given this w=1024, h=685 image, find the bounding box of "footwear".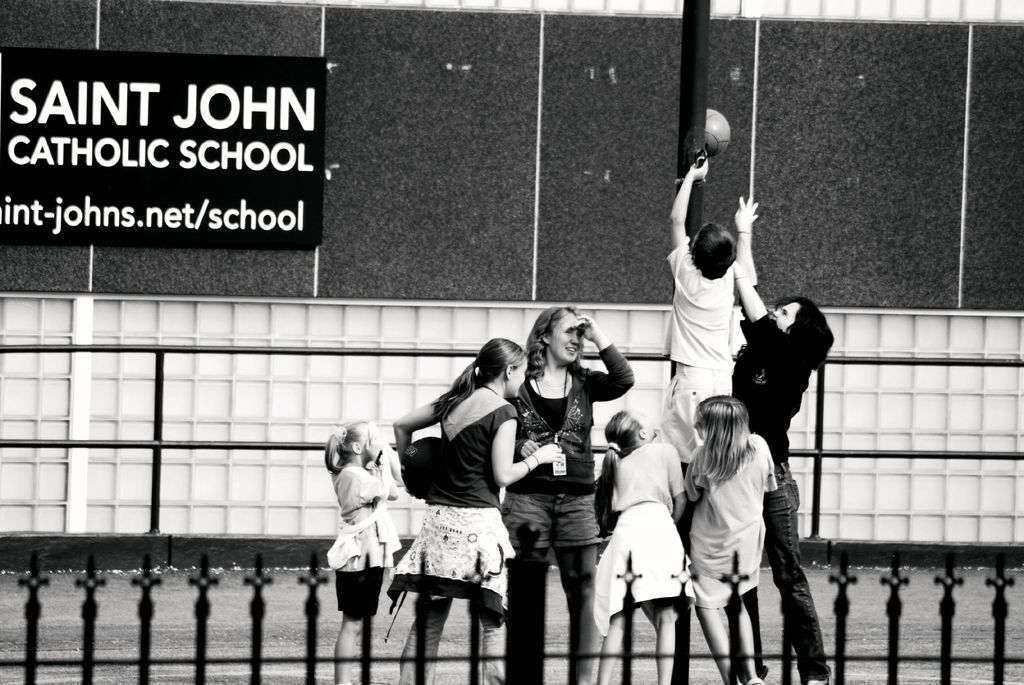
(x1=755, y1=663, x2=770, y2=678).
